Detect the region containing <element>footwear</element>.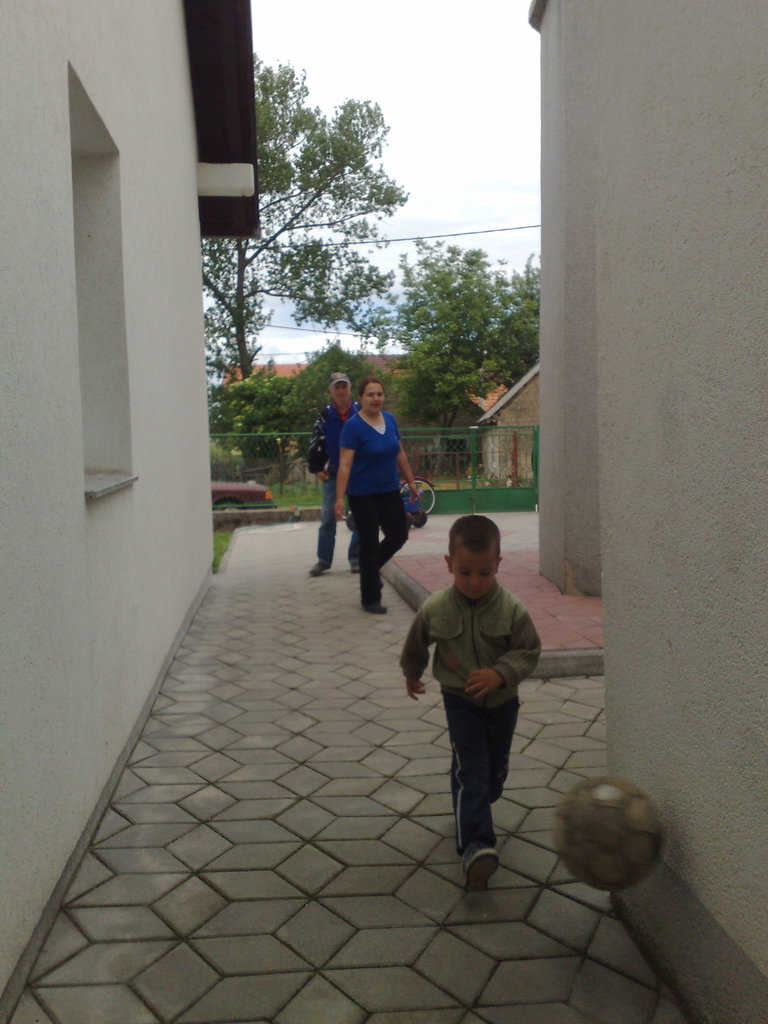
bbox(348, 559, 361, 577).
